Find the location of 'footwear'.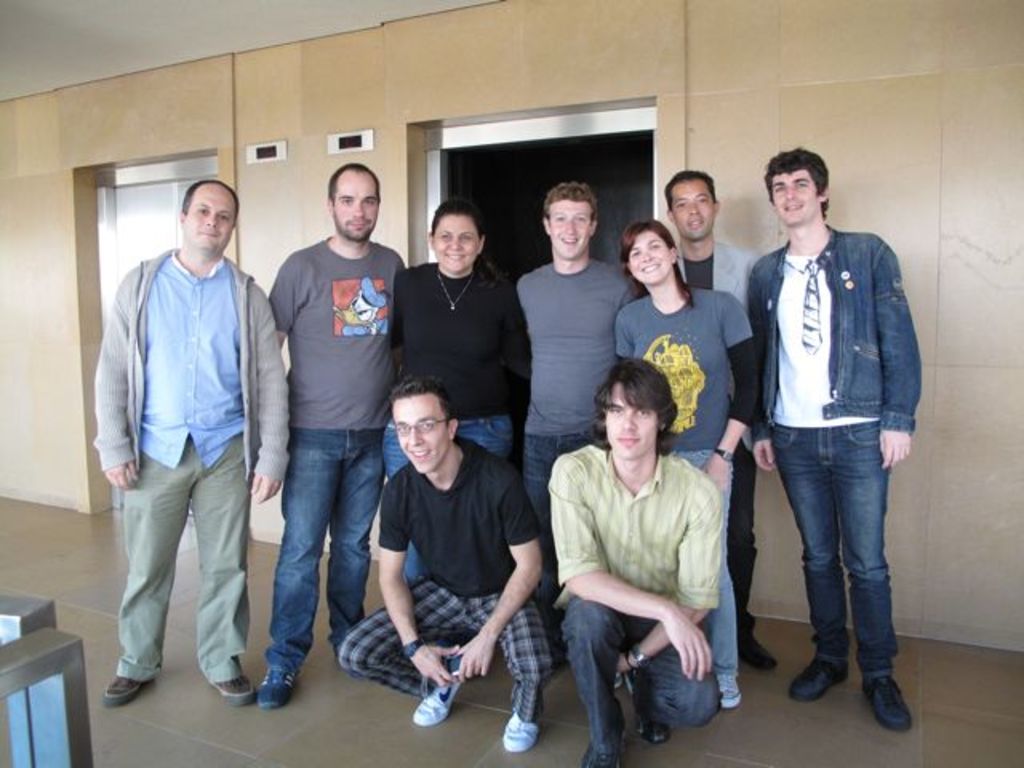
Location: {"x1": 502, "y1": 714, "x2": 539, "y2": 754}.
